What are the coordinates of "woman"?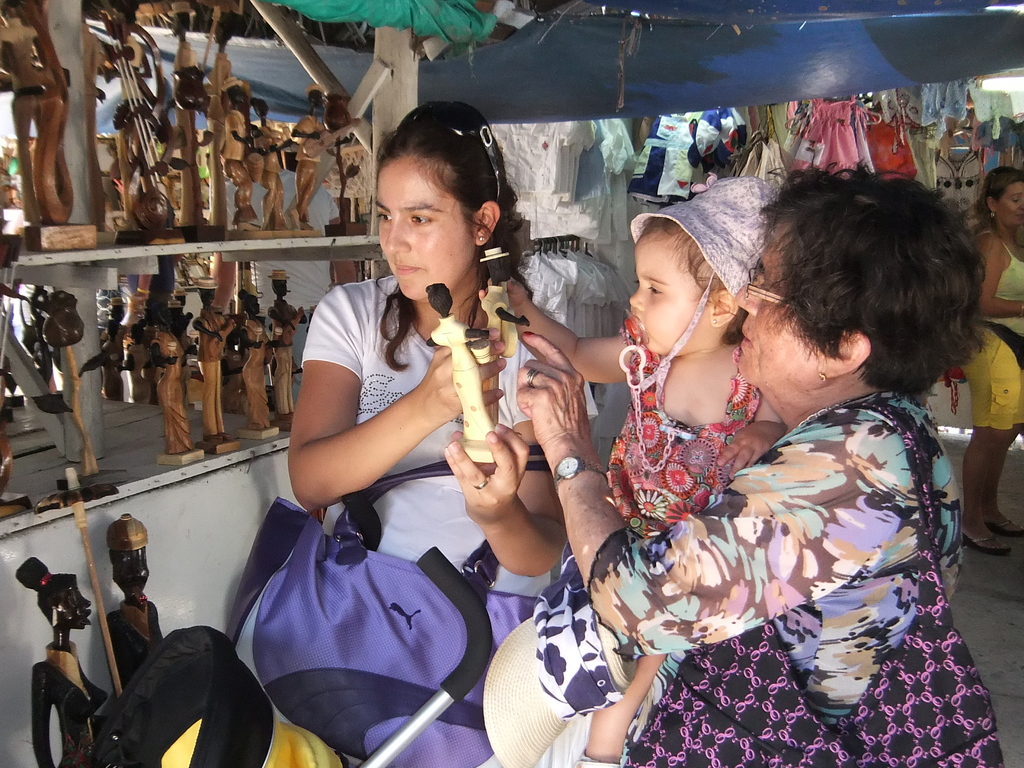
[517, 165, 993, 767].
